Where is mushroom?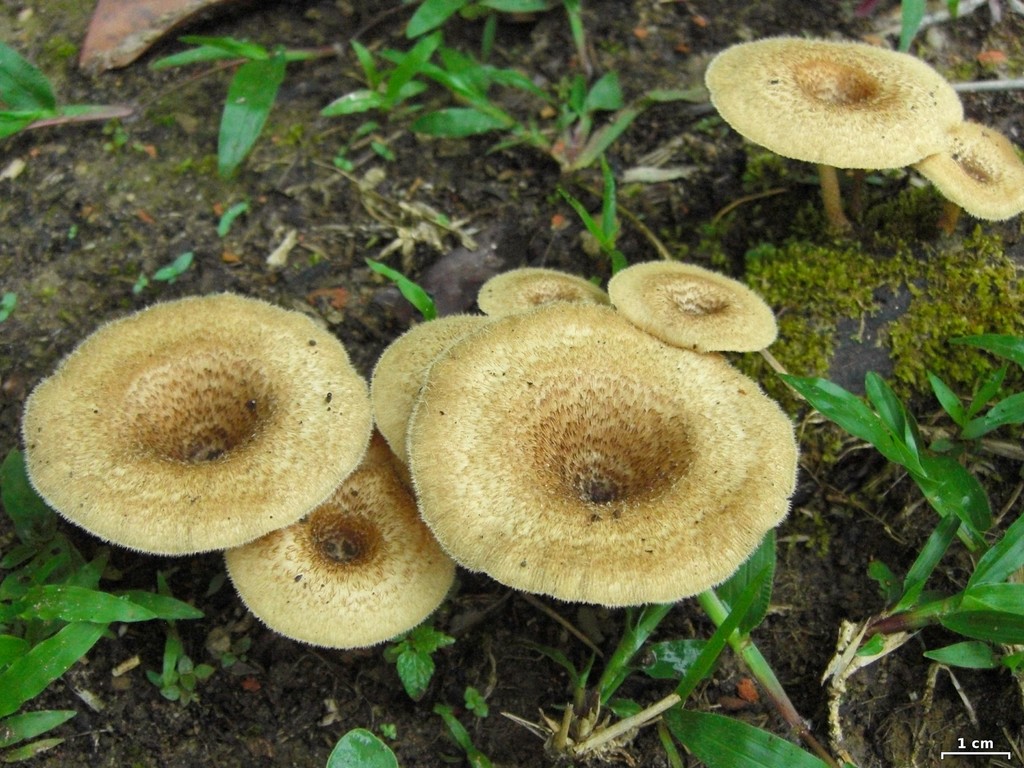
box(702, 33, 966, 227).
